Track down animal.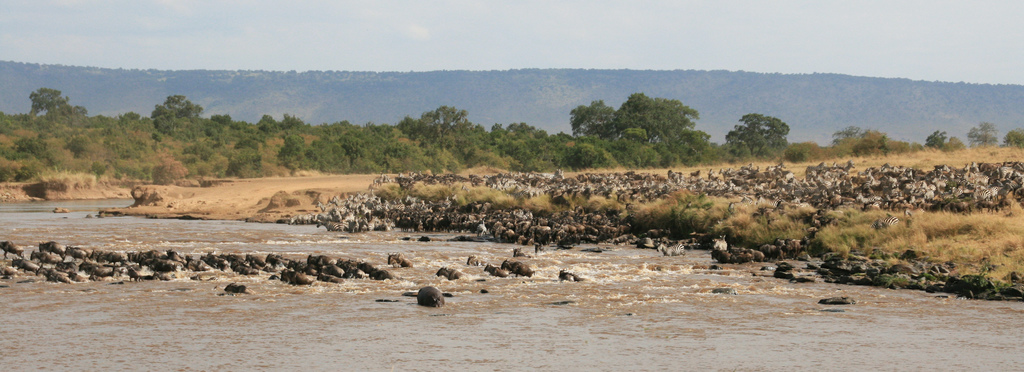
Tracked to bbox=(385, 250, 414, 270).
